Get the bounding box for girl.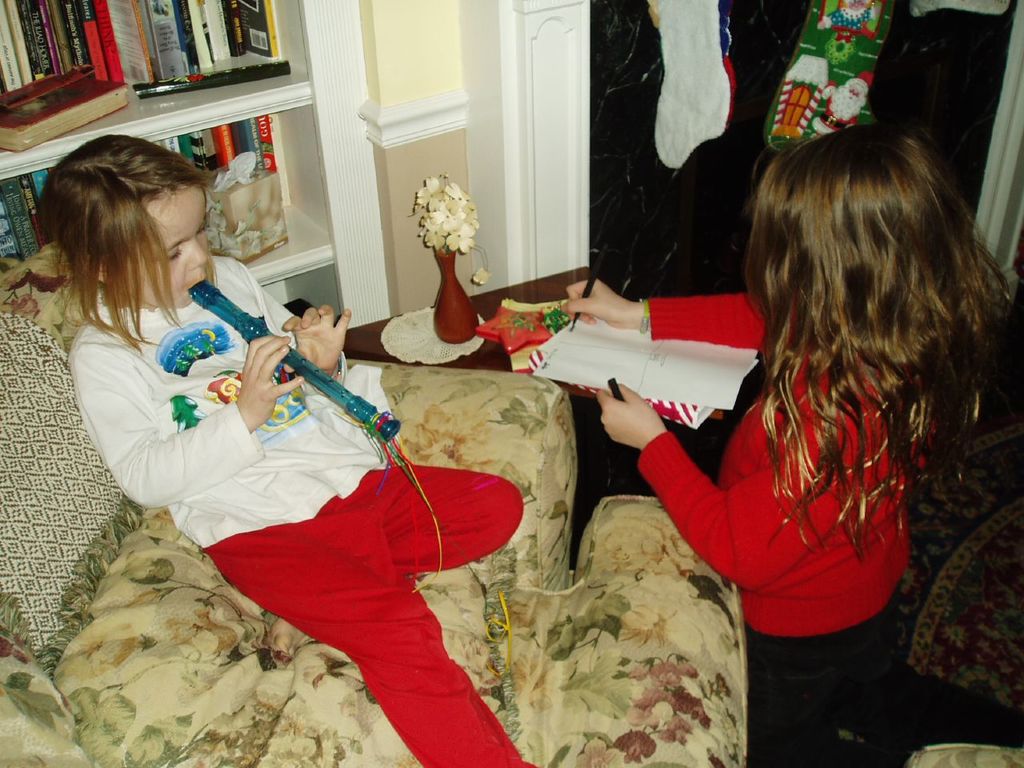
<bbox>566, 127, 1015, 767</bbox>.
